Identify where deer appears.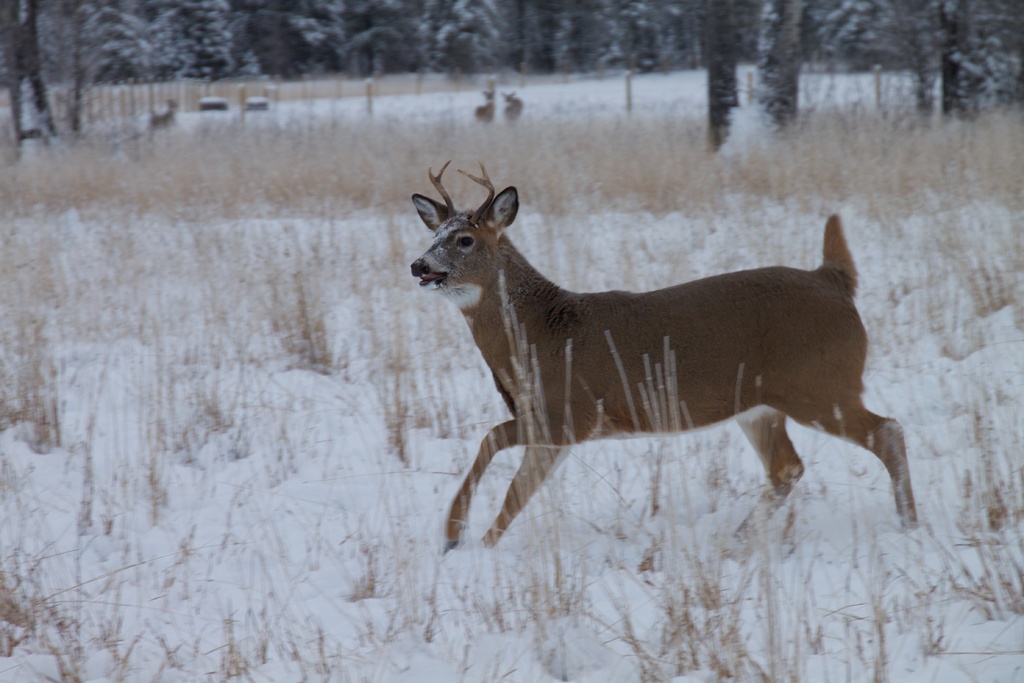
Appears at {"left": 474, "top": 88, "right": 494, "bottom": 124}.
